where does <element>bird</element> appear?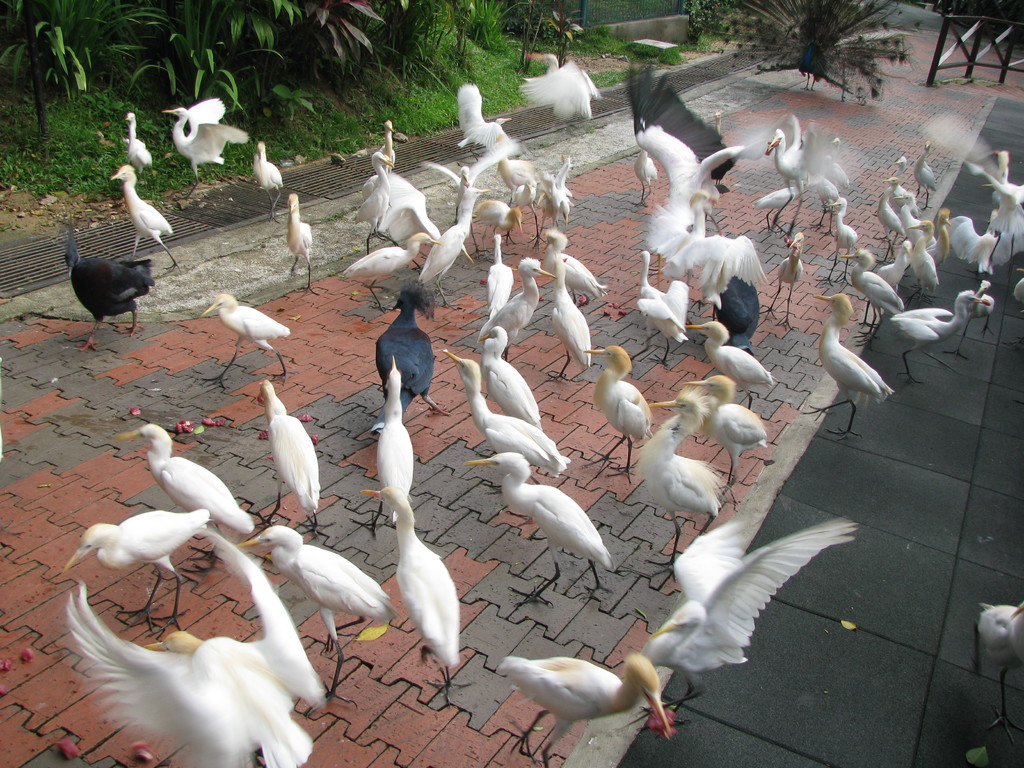
Appears at 836/237/908/340.
